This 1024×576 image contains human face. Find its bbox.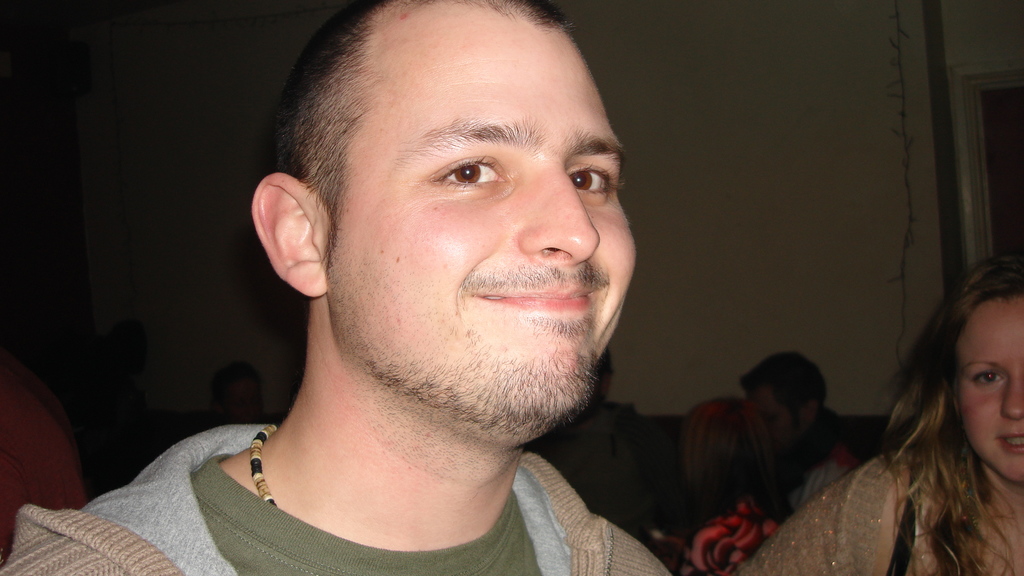
box=[957, 301, 1023, 482].
